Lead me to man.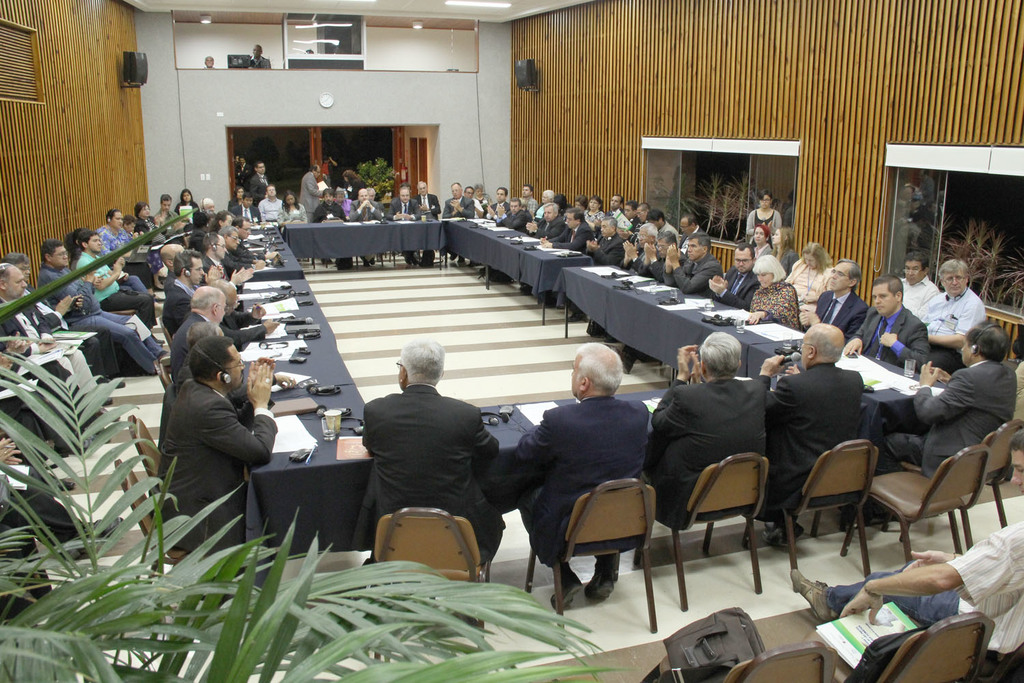
Lead to select_region(634, 225, 682, 279).
